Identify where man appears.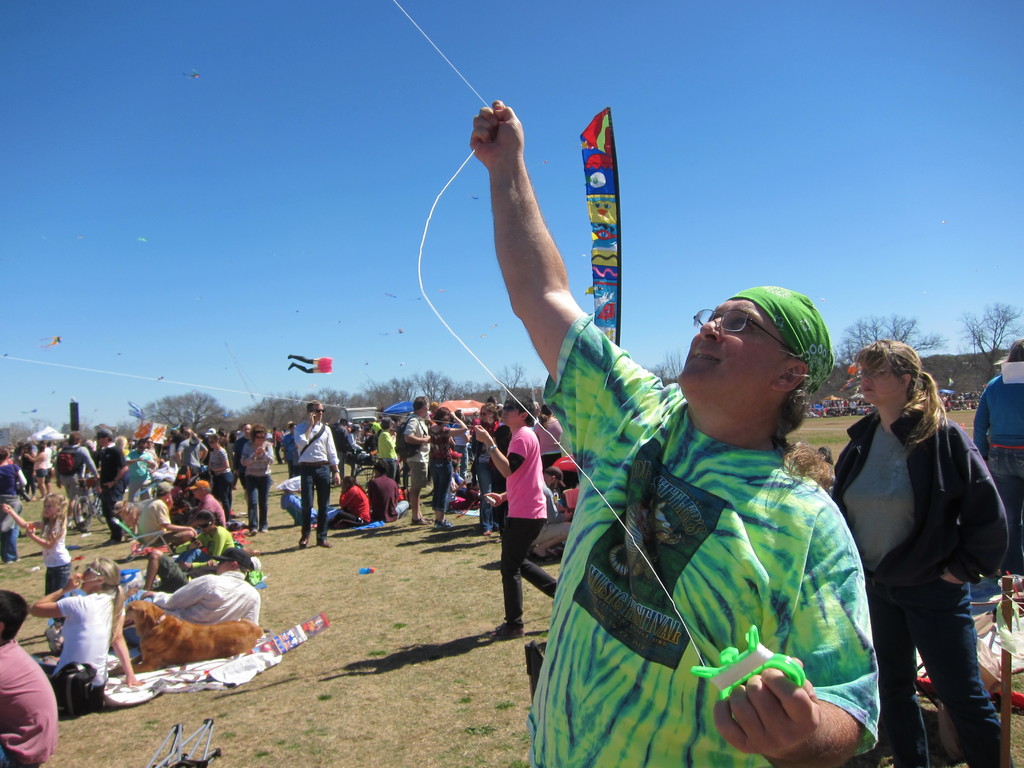
Appears at detection(472, 98, 878, 767).
